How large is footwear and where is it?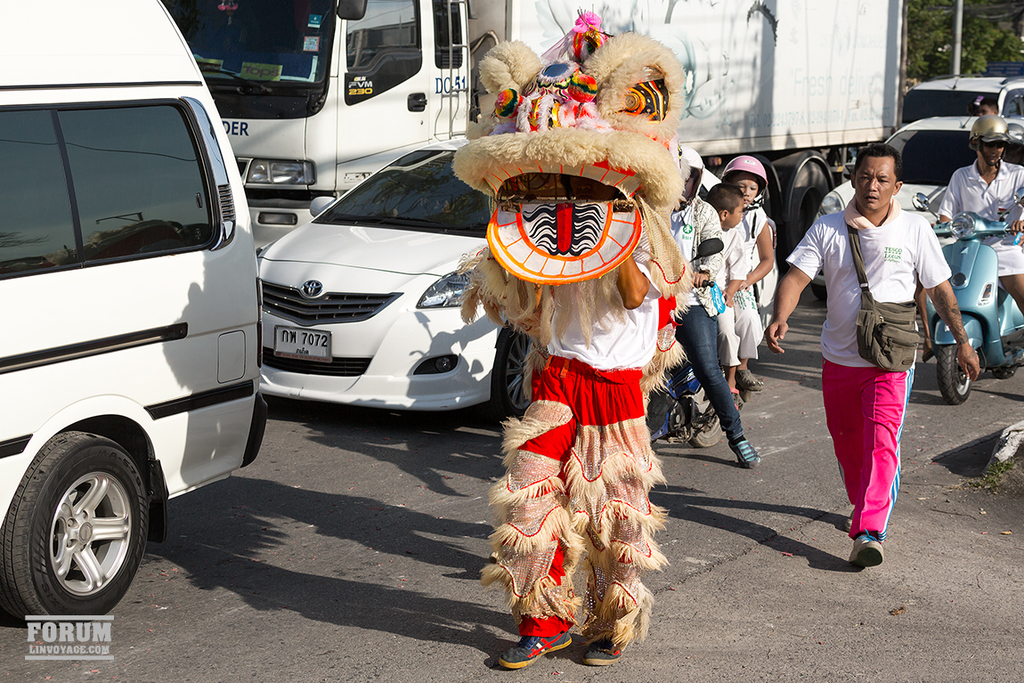
Bounding box: {"left": 732, "top": 361, "right": 767, "bottom": 395}.
